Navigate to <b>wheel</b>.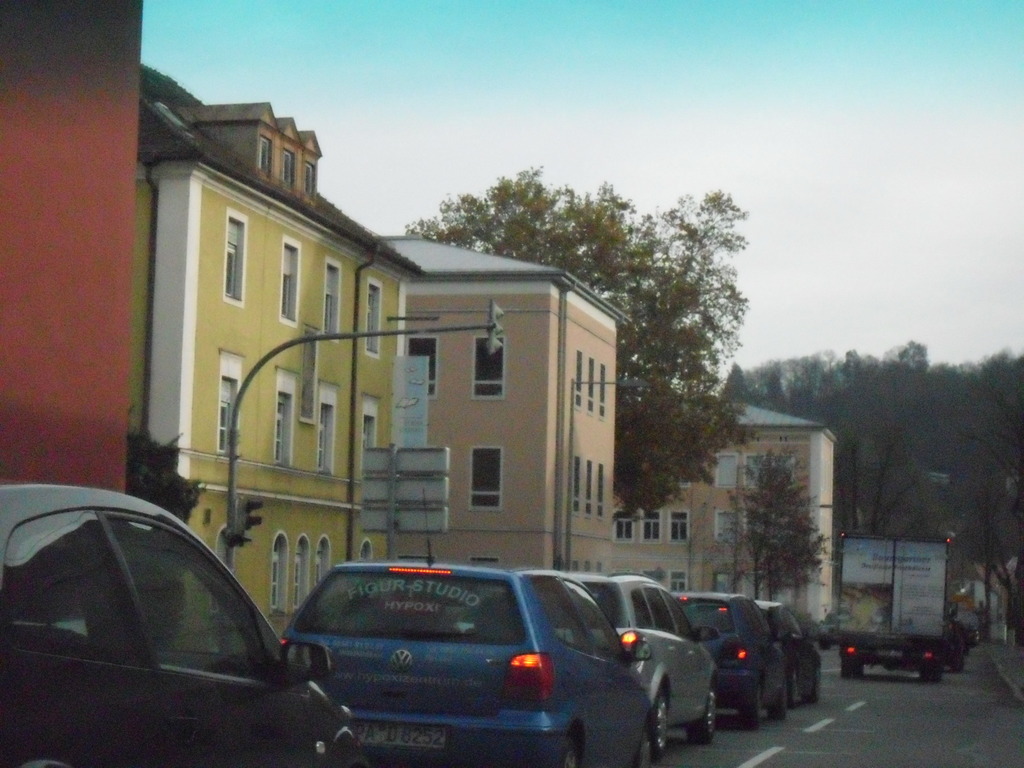
Navigation target: x1=813 y1=657 x2=822 y2=700.
